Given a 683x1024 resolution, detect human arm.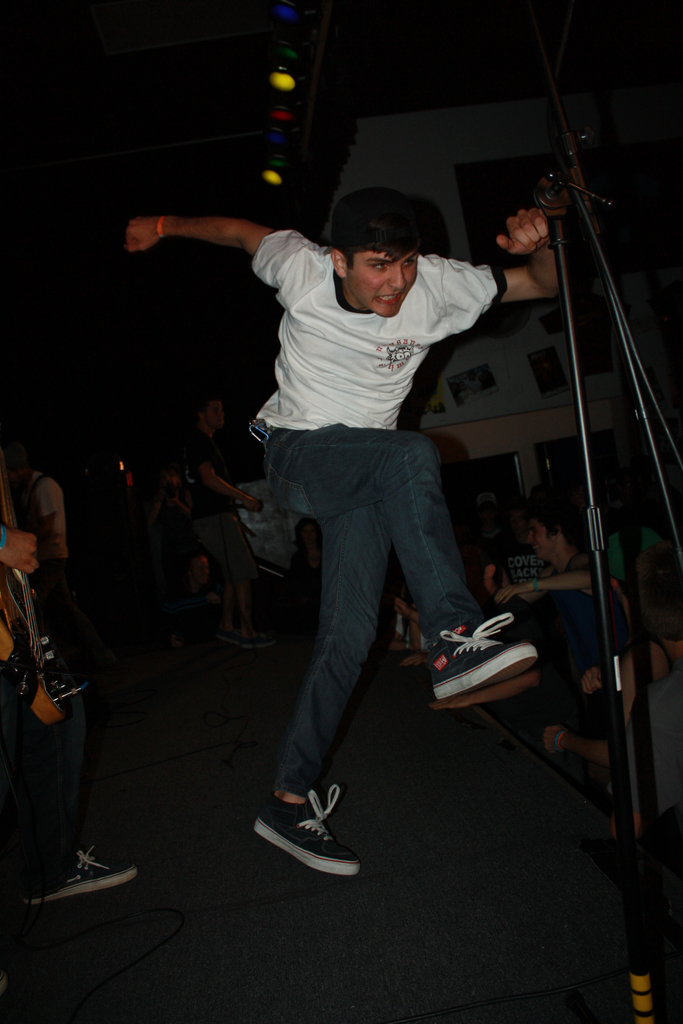
(485,561,609,607).
